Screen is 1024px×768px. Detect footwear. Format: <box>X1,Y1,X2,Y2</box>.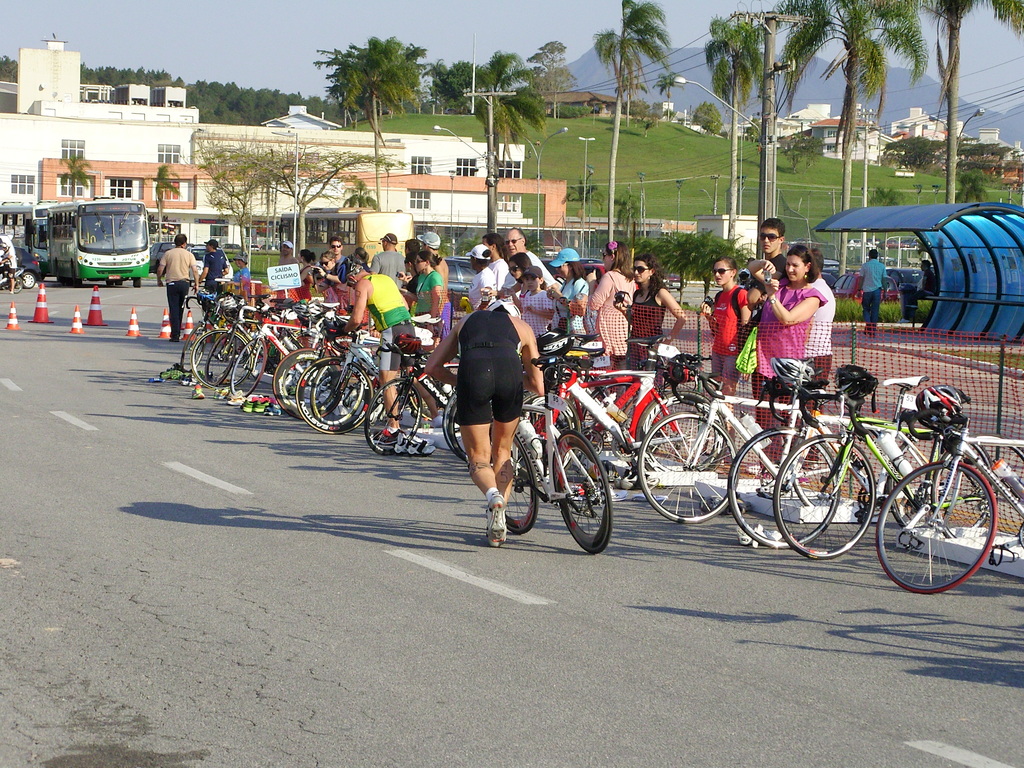
<box>800,458,822,470</box>.
